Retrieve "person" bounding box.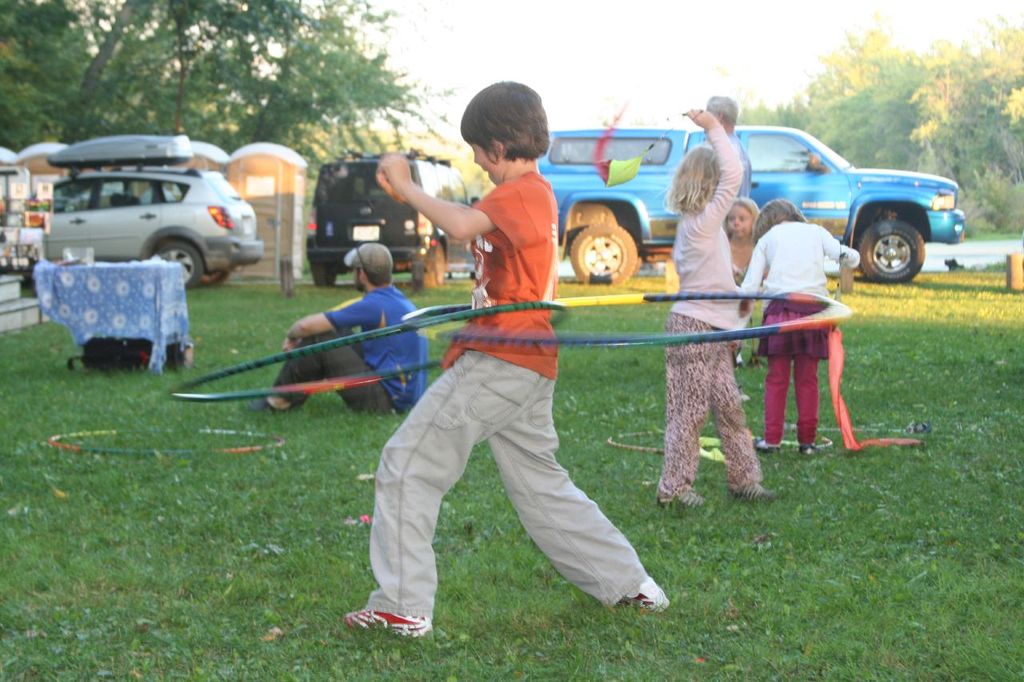
Bounding box: 260,241,423,426.
